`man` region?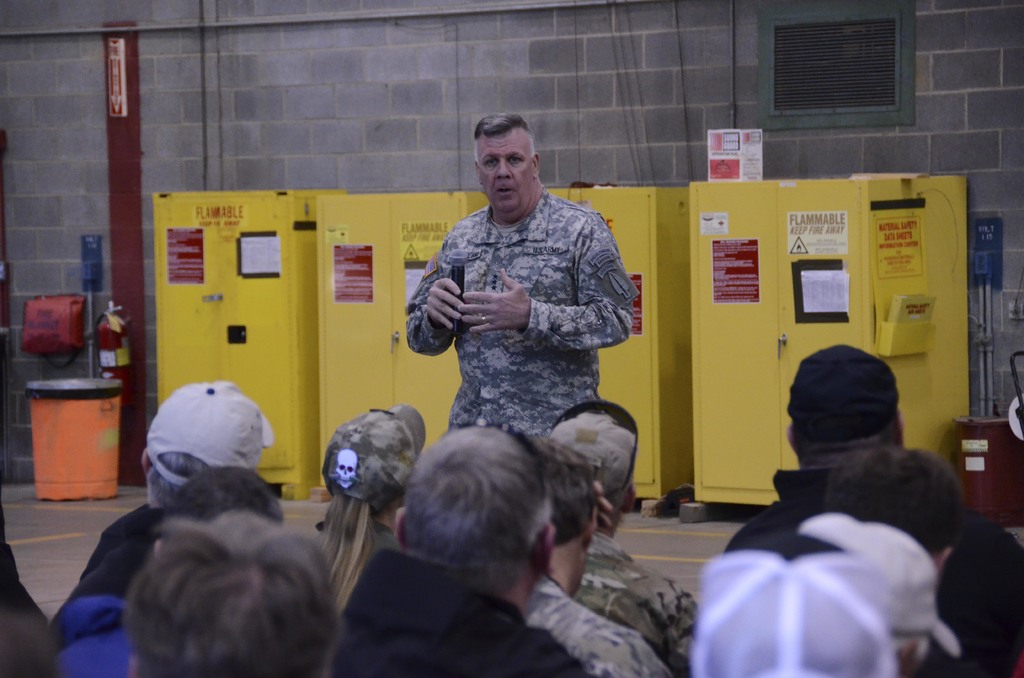
<bbox>519, 443, 682, 677</bbox>
